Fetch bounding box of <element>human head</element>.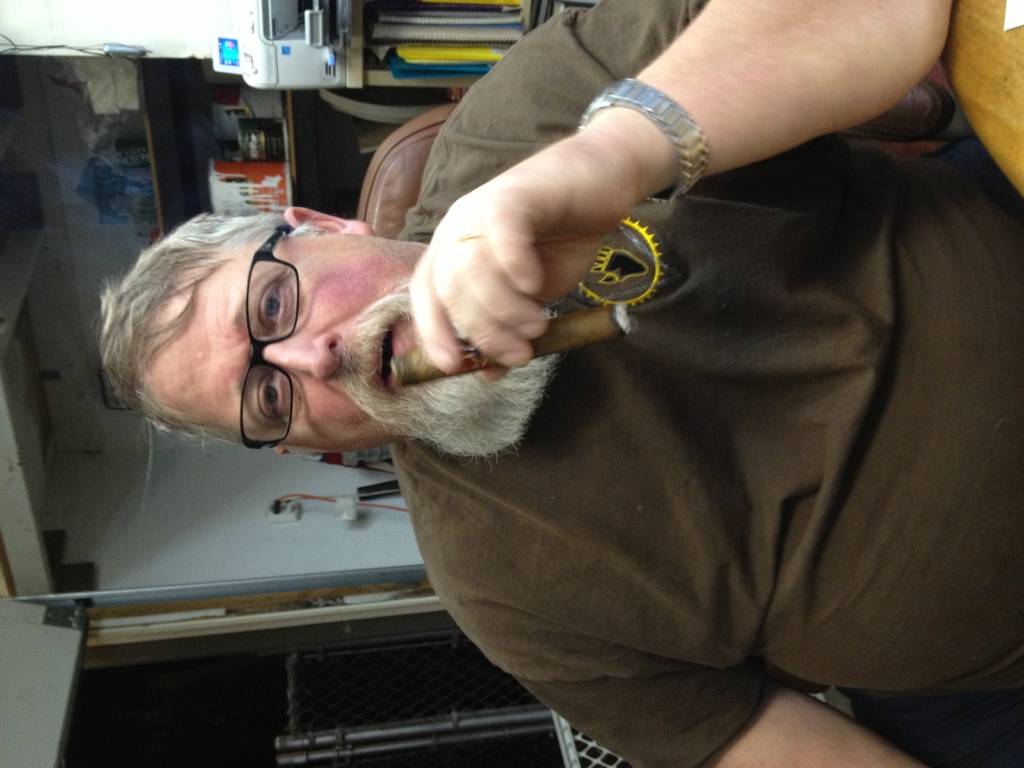
Bbox: pyautogui.locateOnScreen(106, 166, 497, 468).
